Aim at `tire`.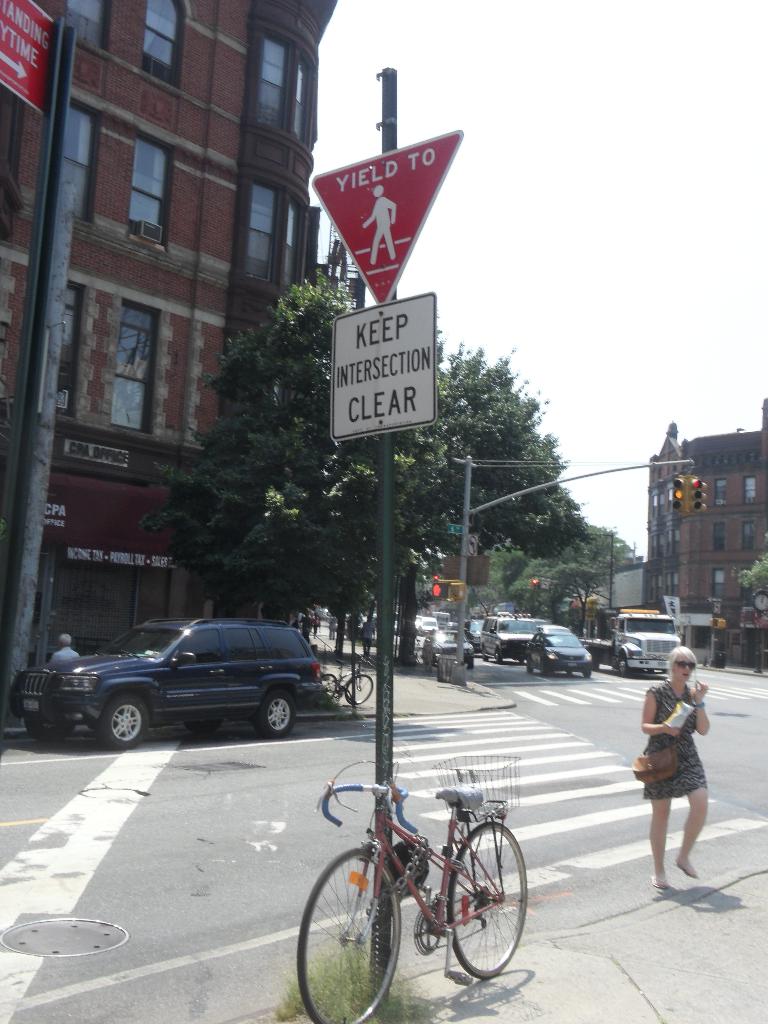
Aimed at bbox=(612, 653, 625, 673).
